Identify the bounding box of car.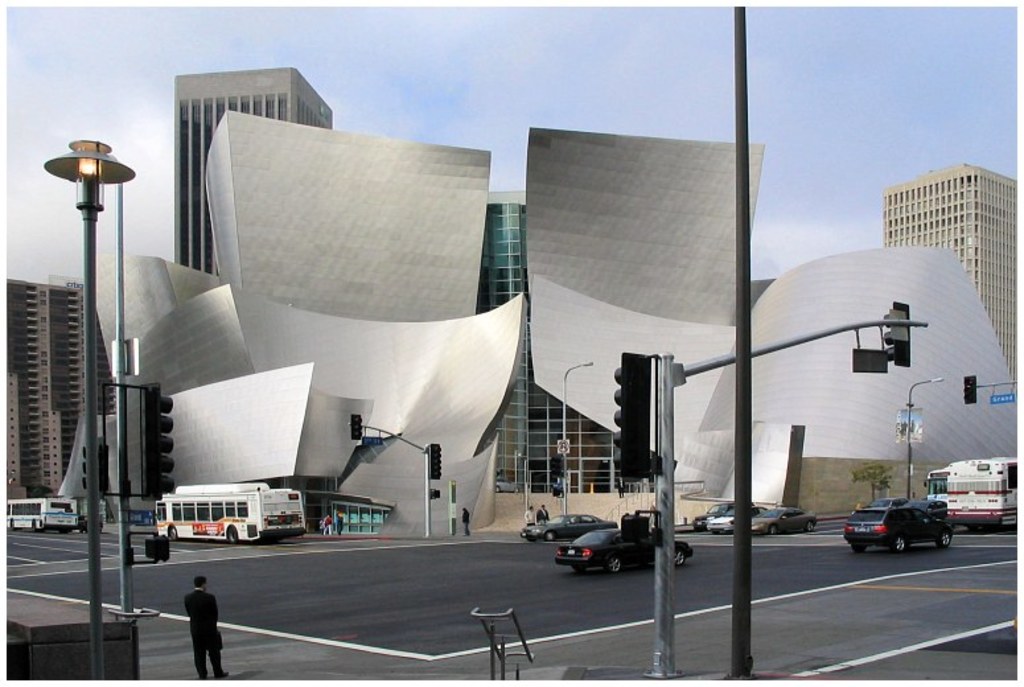
Rect(706, 505, 764, 527).
